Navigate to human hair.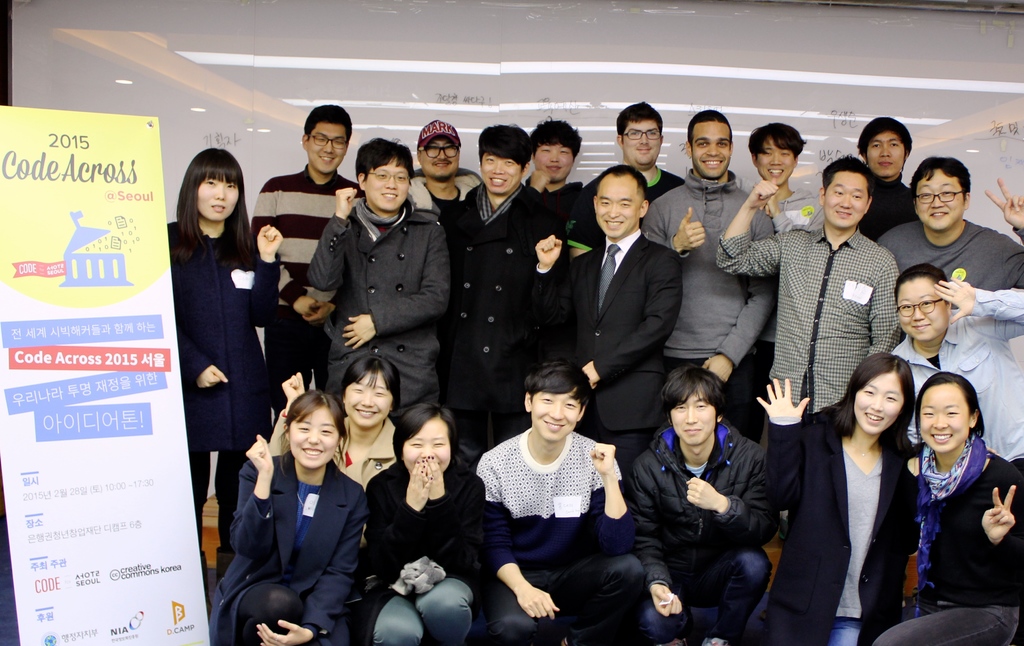
Navigation target: bbox=(915, 369, 984, 439).
